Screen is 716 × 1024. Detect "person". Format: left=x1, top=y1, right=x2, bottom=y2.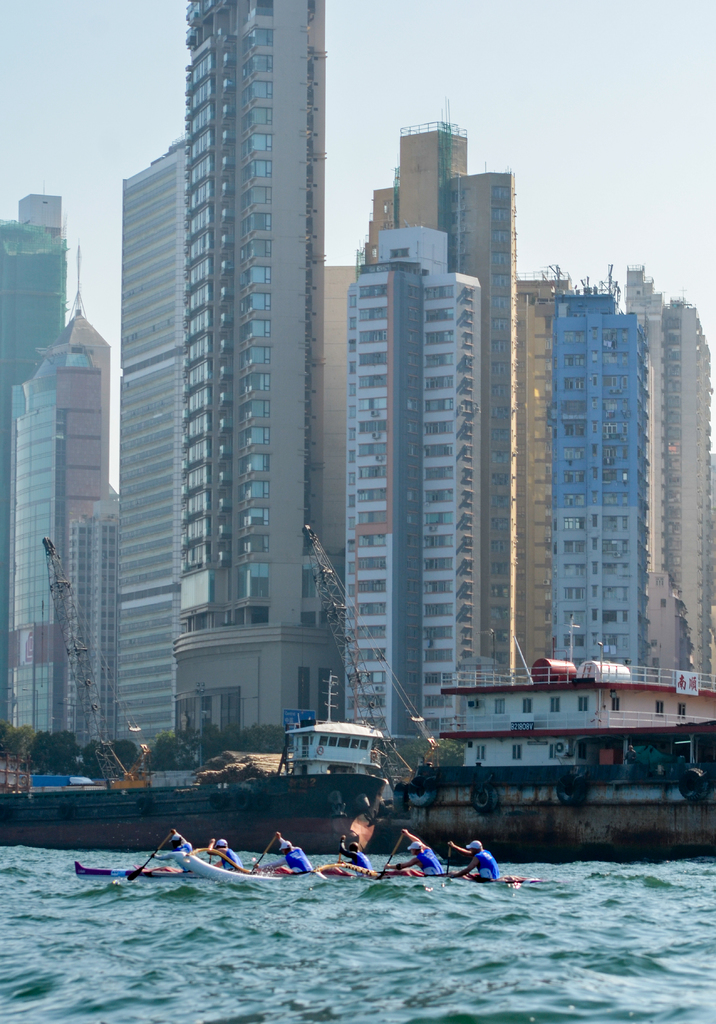
left=449, top=842, right=501, bottom=882.
